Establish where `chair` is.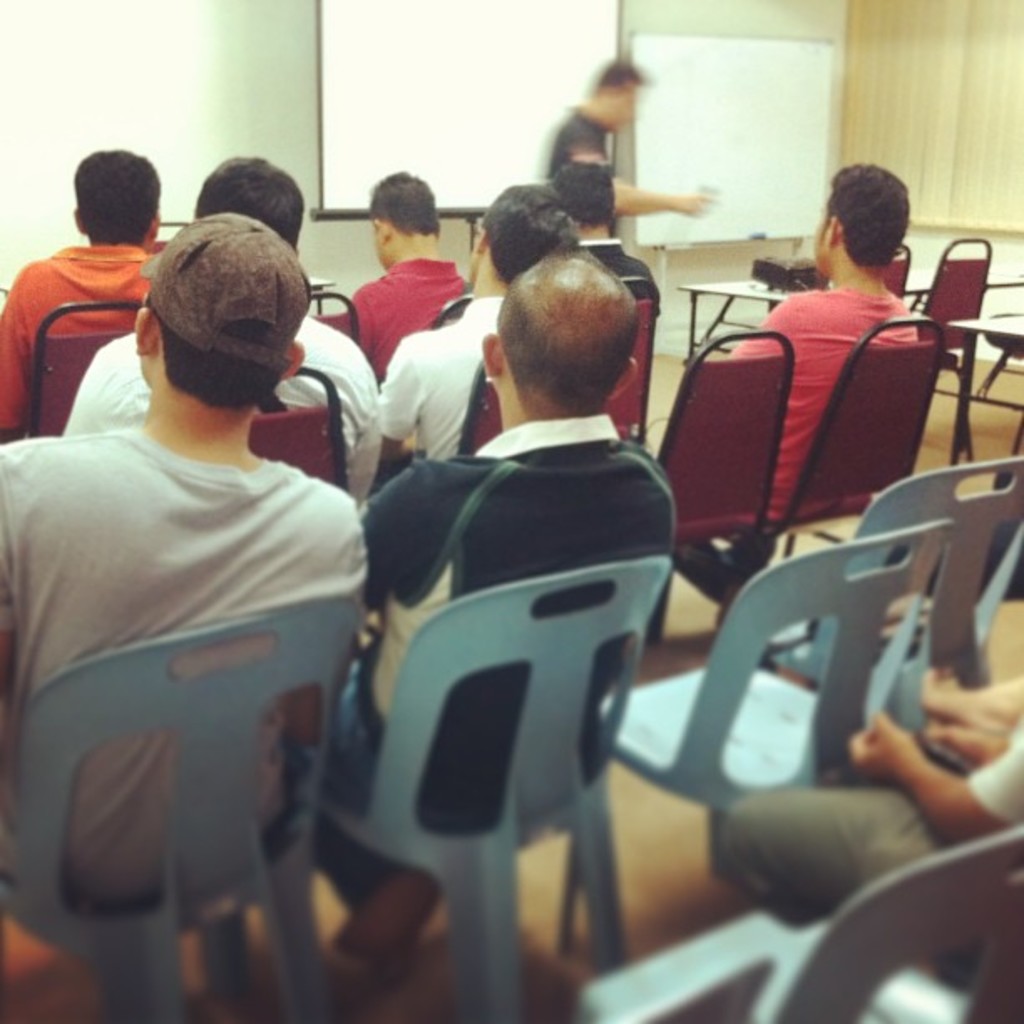
Established at left=534, top=519, right=955, bottom=959.
